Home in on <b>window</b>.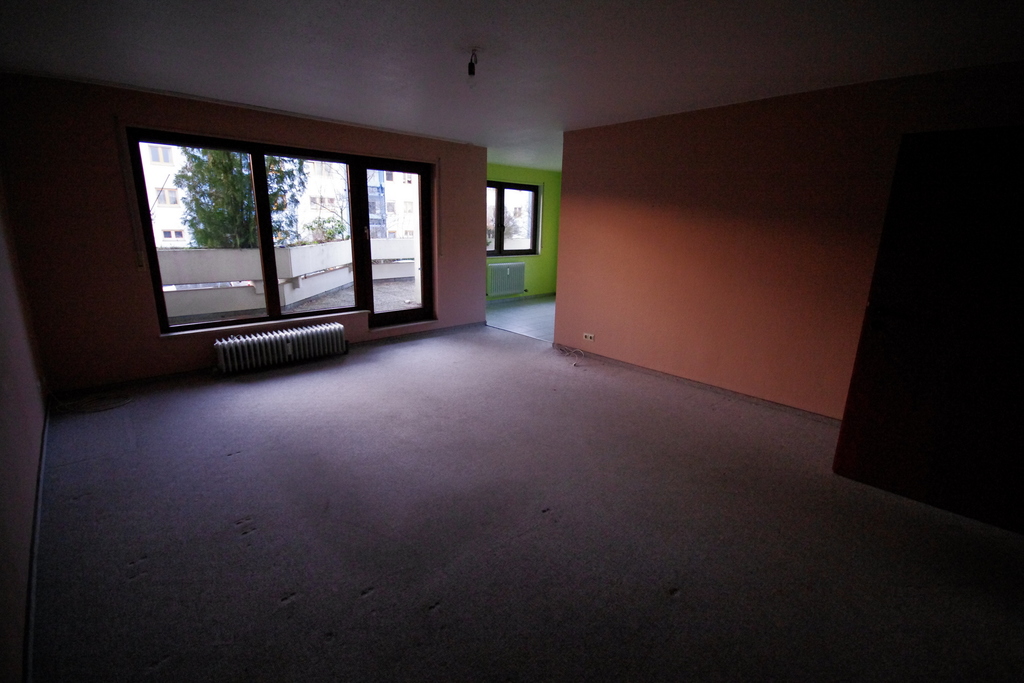
Homed in at pyautogui.locateOnScreen(160, 228, 184, 238).
